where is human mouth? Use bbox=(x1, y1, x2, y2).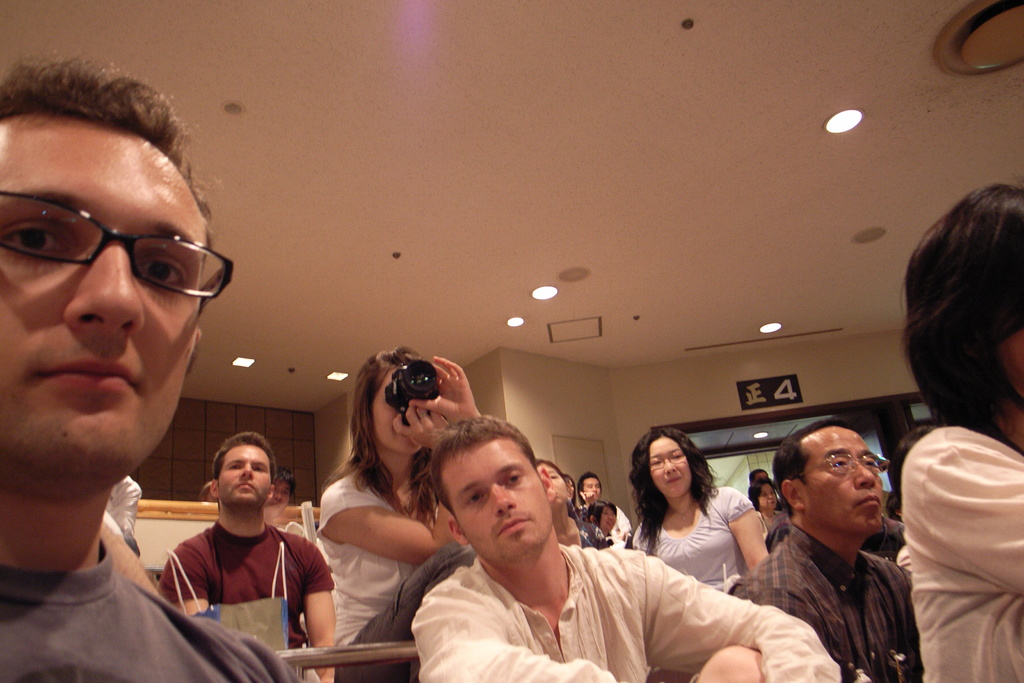
bbox=(239, 483, 254, 488).
